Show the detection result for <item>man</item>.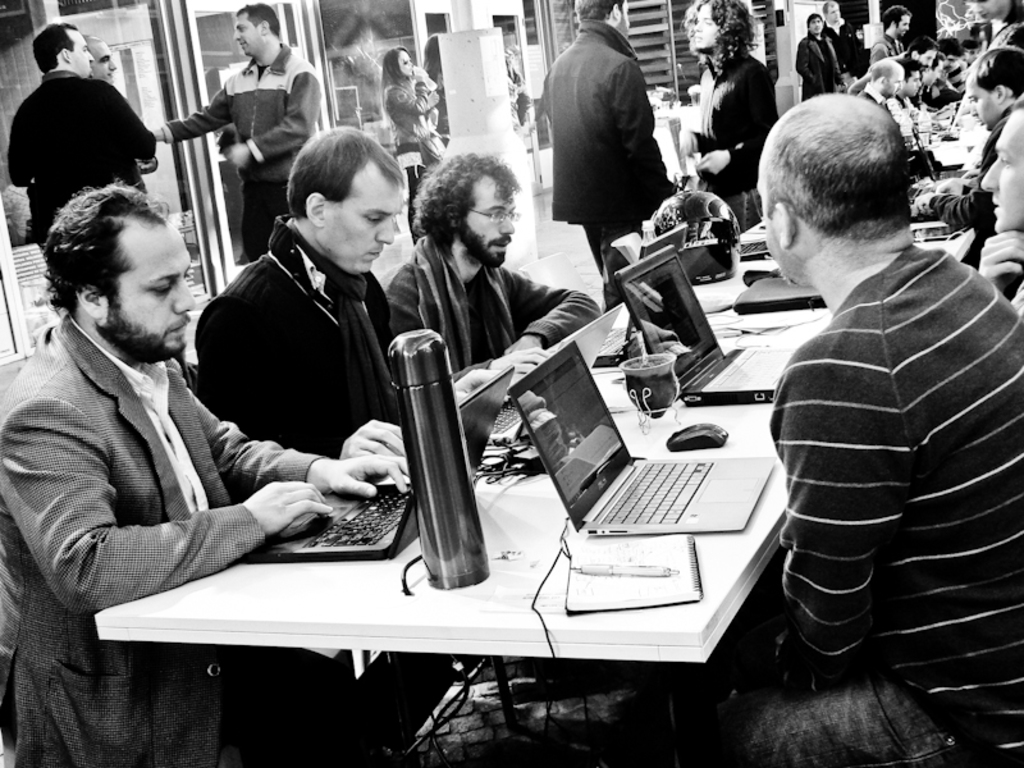
{"x1": 383, "y1": 143, "x2": 602, "y2": 410}.
